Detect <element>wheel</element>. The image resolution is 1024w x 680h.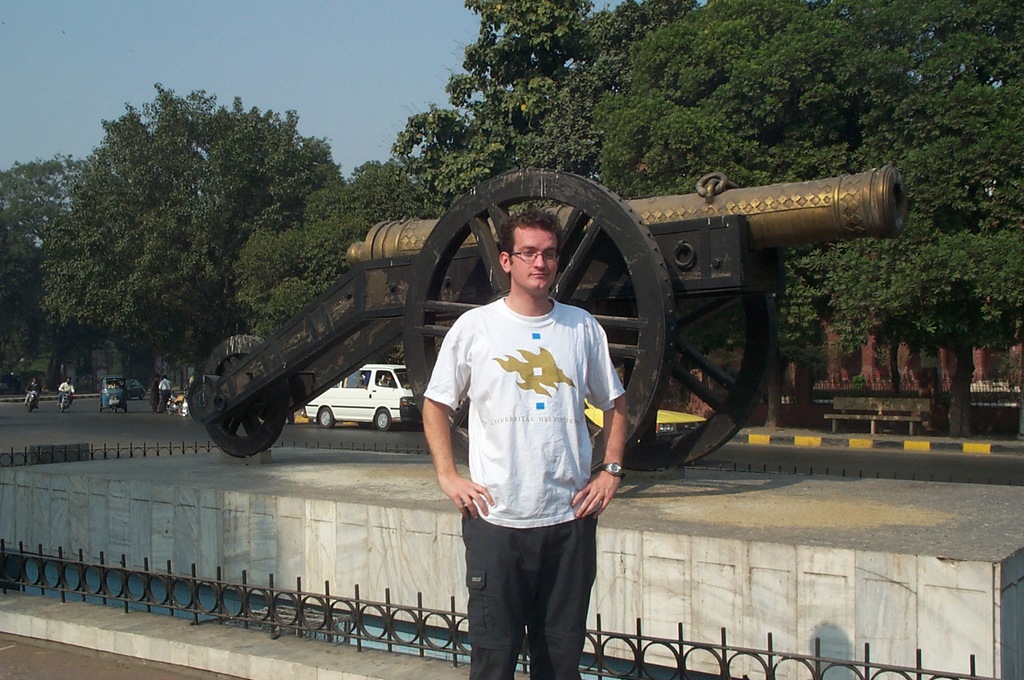
rect(138, 391, 145, 400).
